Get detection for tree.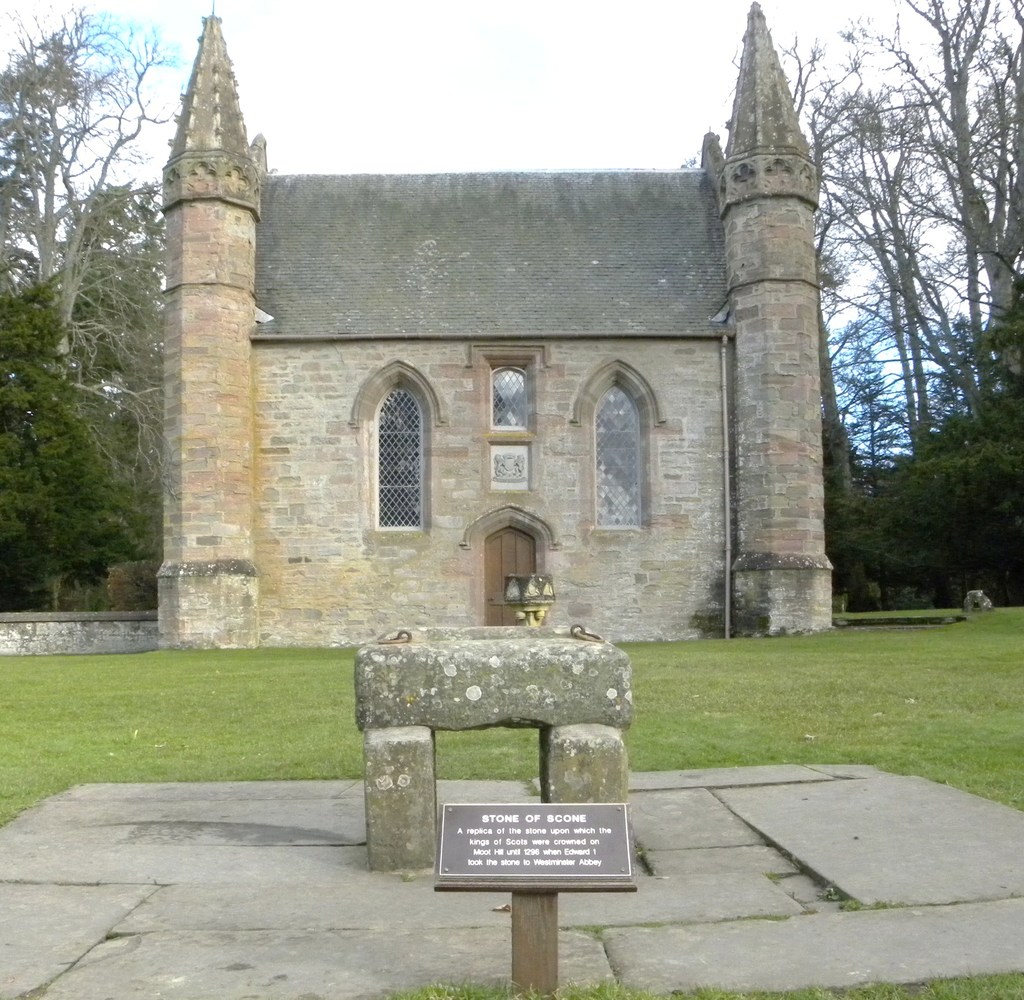
Detection: 0 3 181 339.
